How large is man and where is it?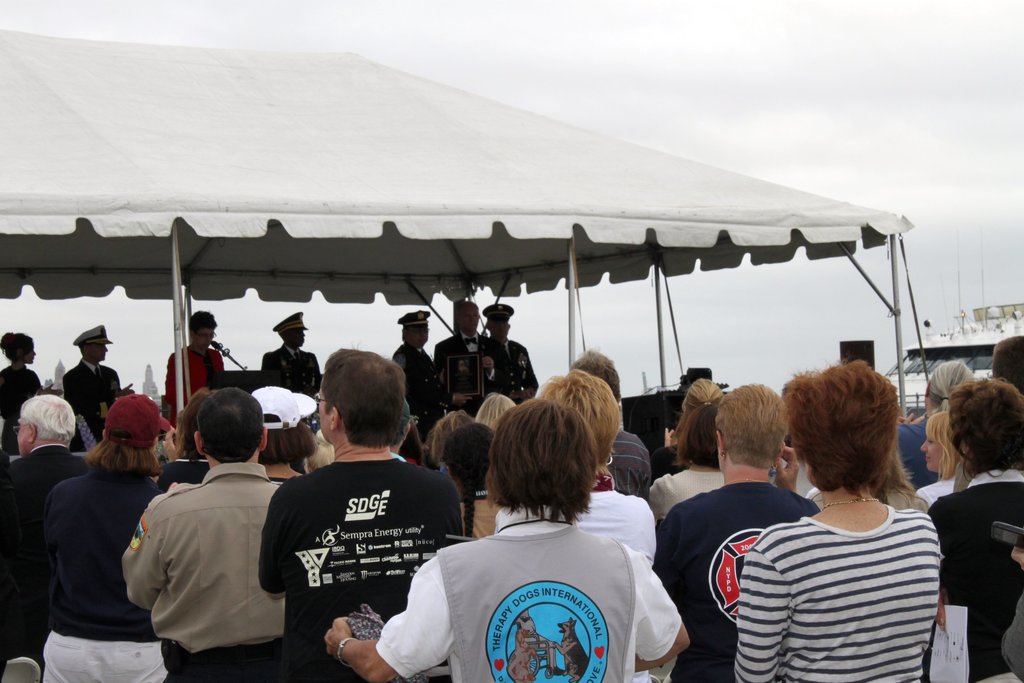
Bounding box: 570 348 657 499.
